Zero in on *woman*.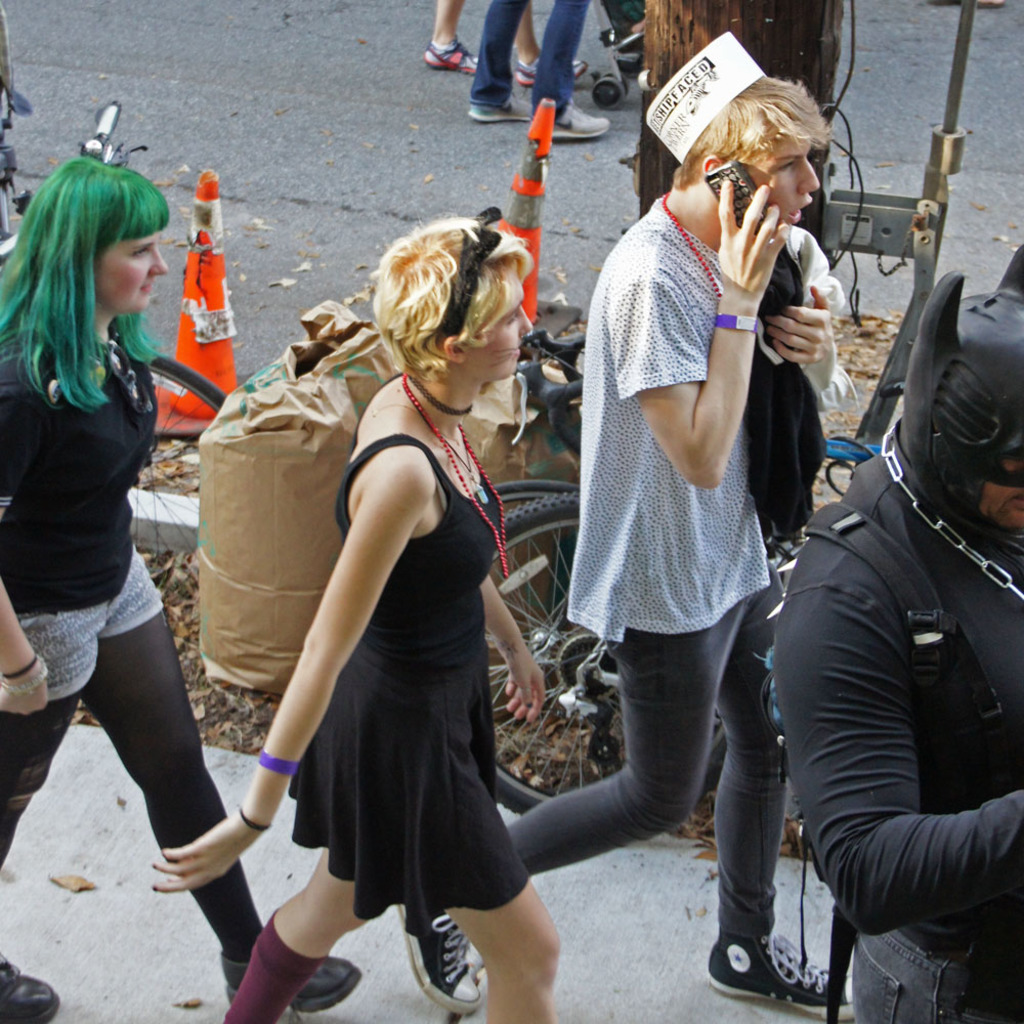
Zeroed in: {"x1": 219, "y1": 185, "x2": 580, "y2": 996}.
